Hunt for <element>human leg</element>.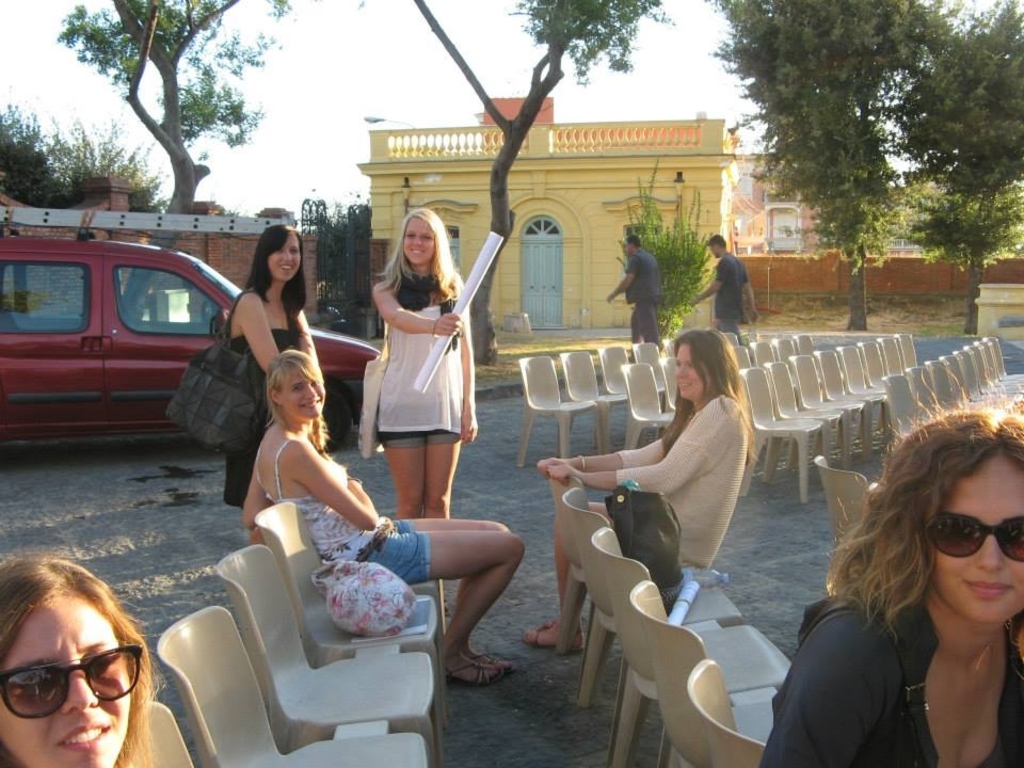
Hunted down at <region>640, 302, 662, 340</region>.
